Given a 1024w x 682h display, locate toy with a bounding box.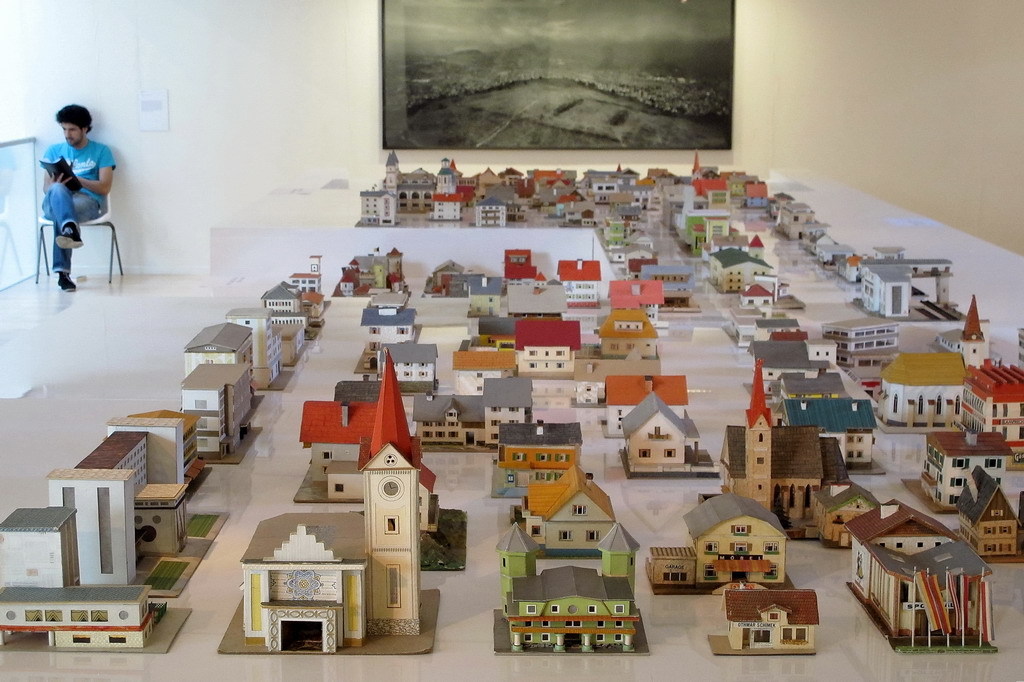
Located: [969, 353, 1023, 446].
